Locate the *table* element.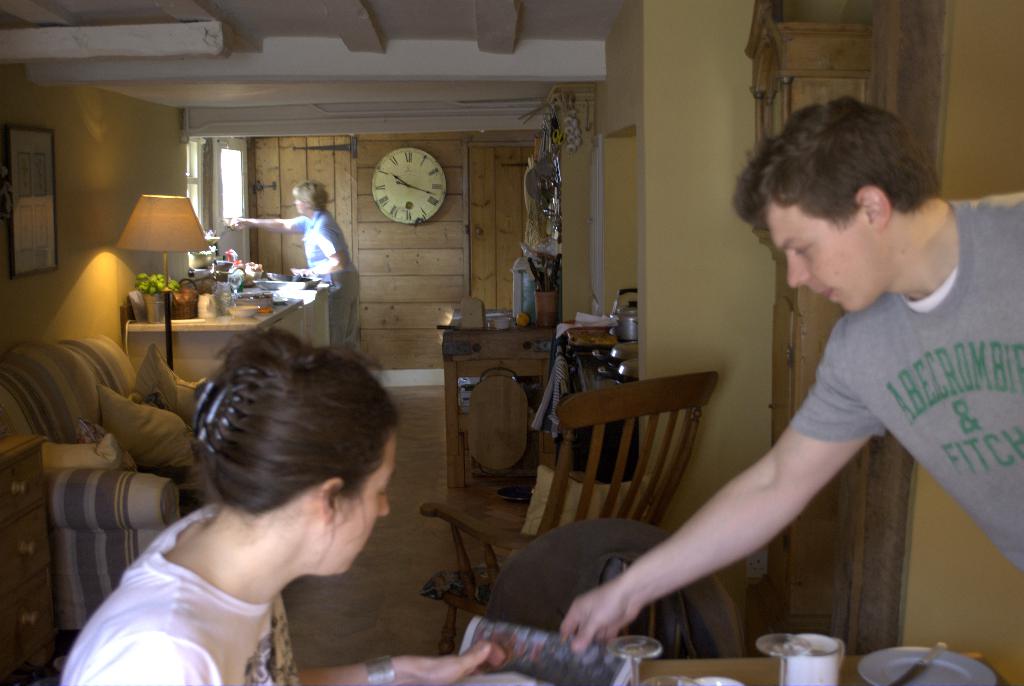
Element bbox: pyautogui.locateOnScreen(408, 646, 1023, 685).
